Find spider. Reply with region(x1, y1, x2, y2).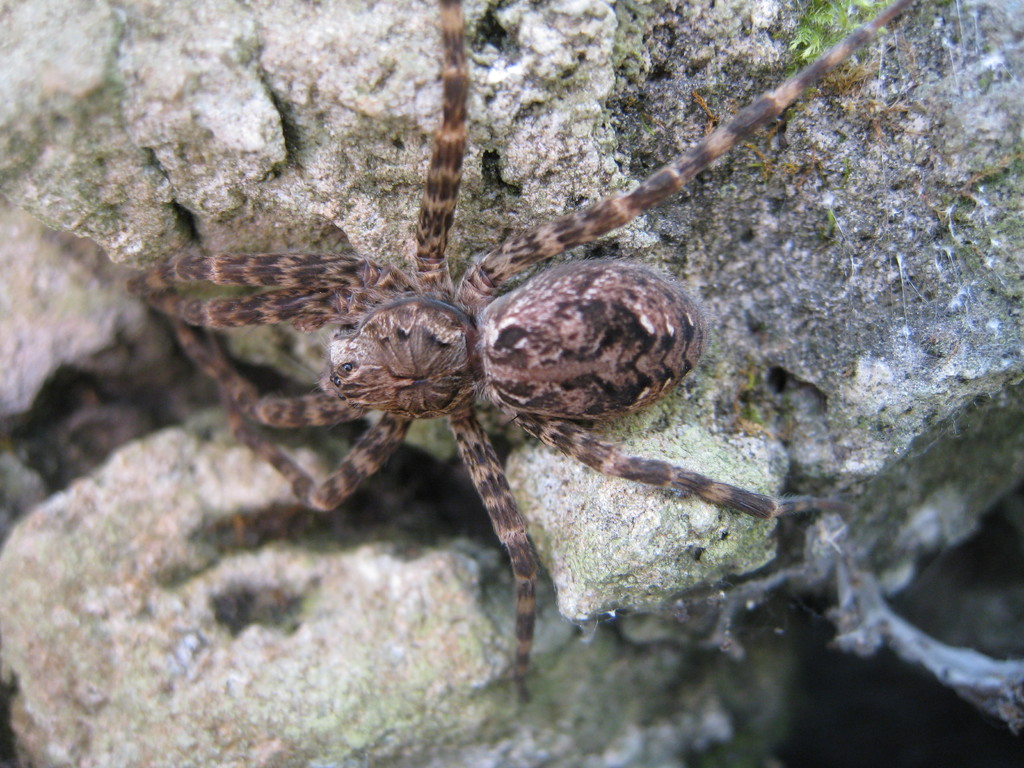
region(122, 0, 912, 703).
